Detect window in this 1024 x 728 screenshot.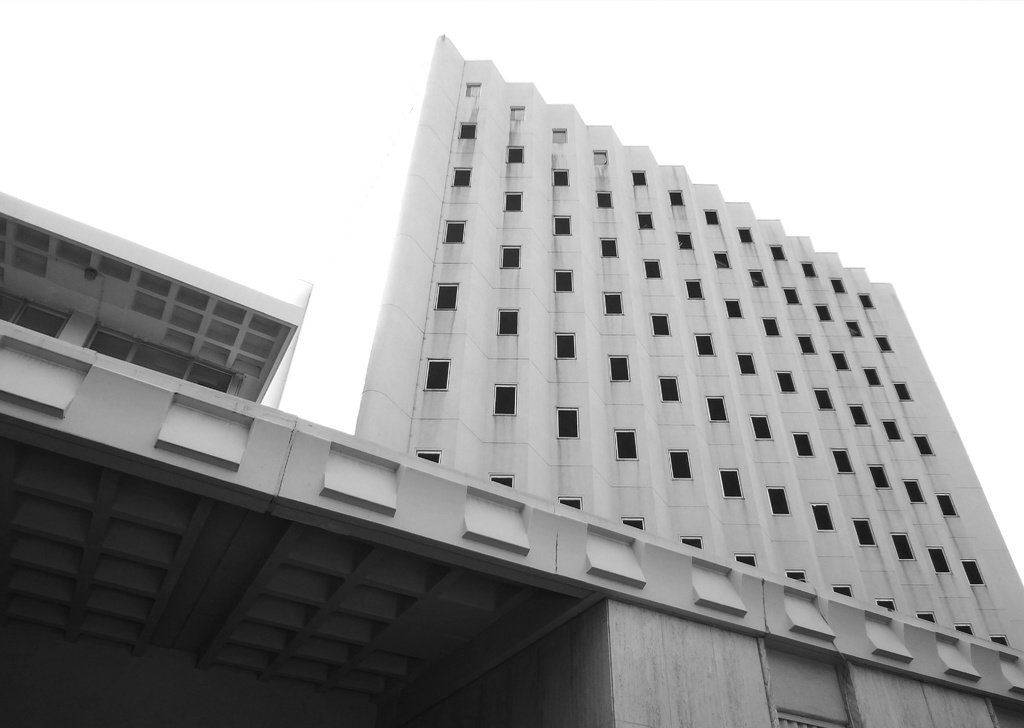
Detection: 835/586/853/596.
